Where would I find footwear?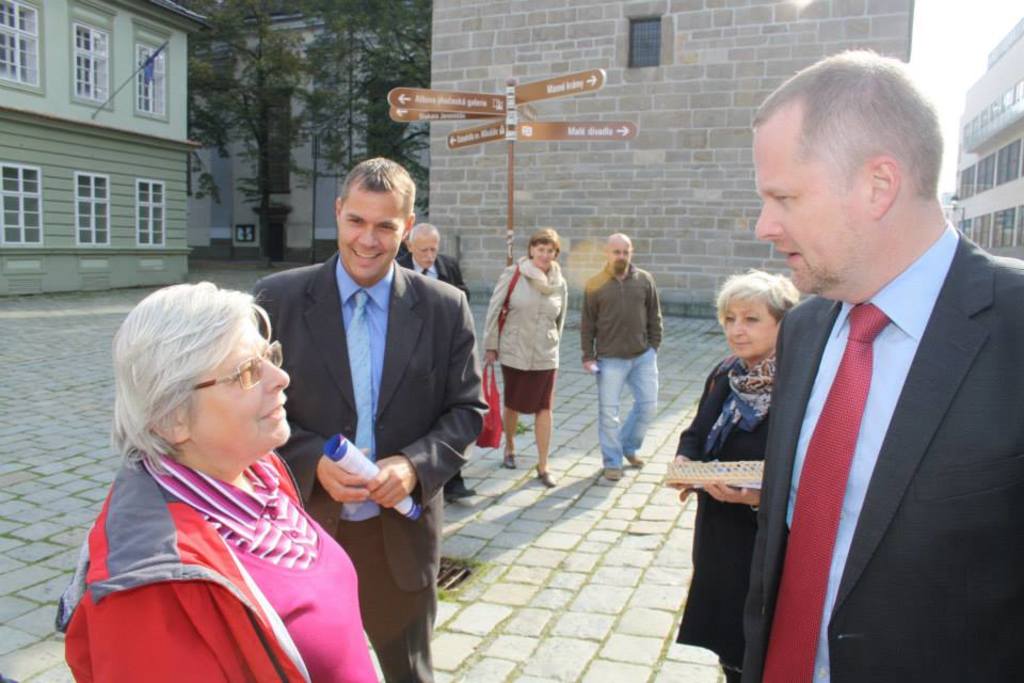
At select_region(602, 468, 621, 480).
